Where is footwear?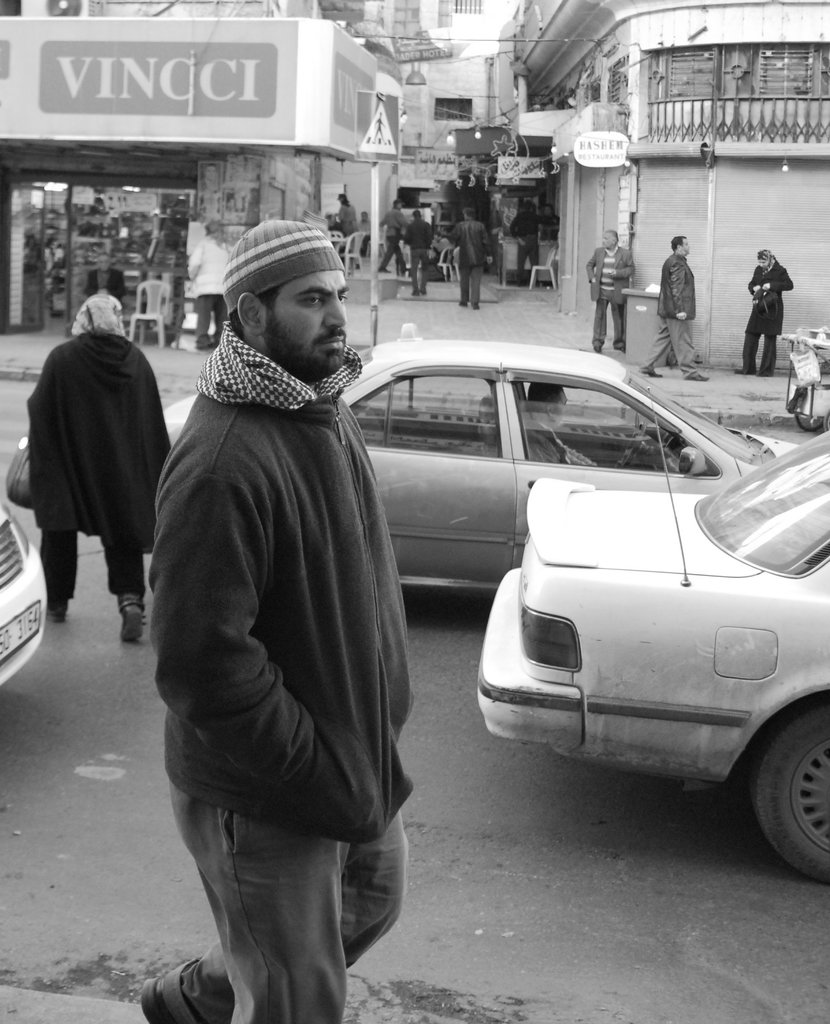
box=[680, 372, 710, 384].
